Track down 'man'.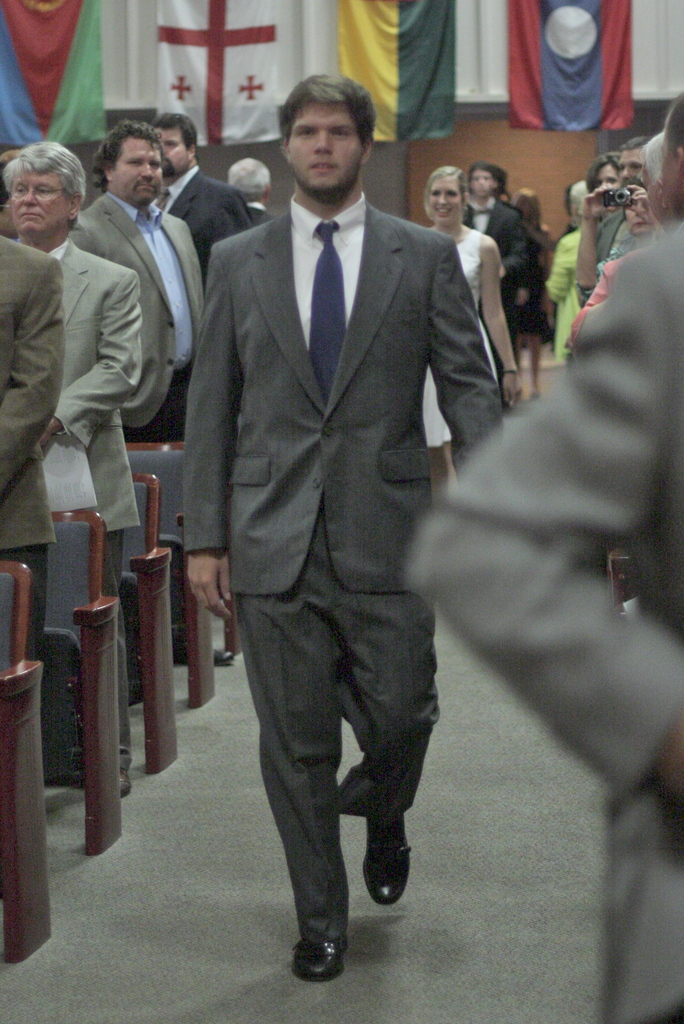
Tracked to {"left": 220, "top": 158, "right": 277, "bottom": 217}.
